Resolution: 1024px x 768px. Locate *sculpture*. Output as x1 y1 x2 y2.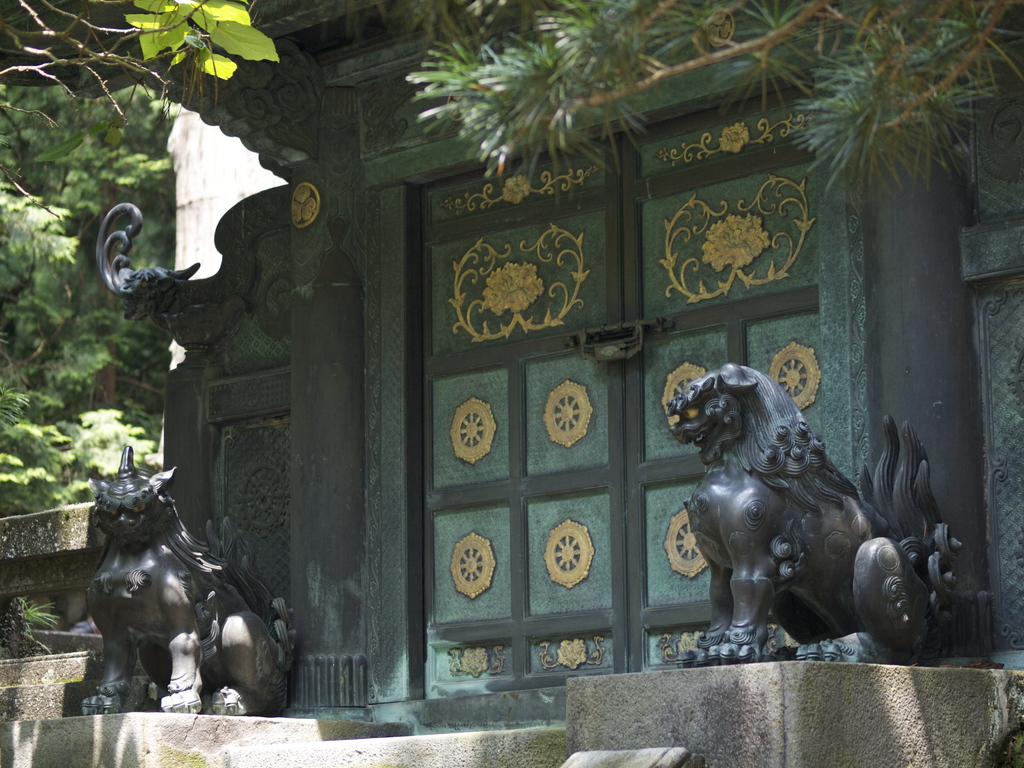
74 449 303 720.
